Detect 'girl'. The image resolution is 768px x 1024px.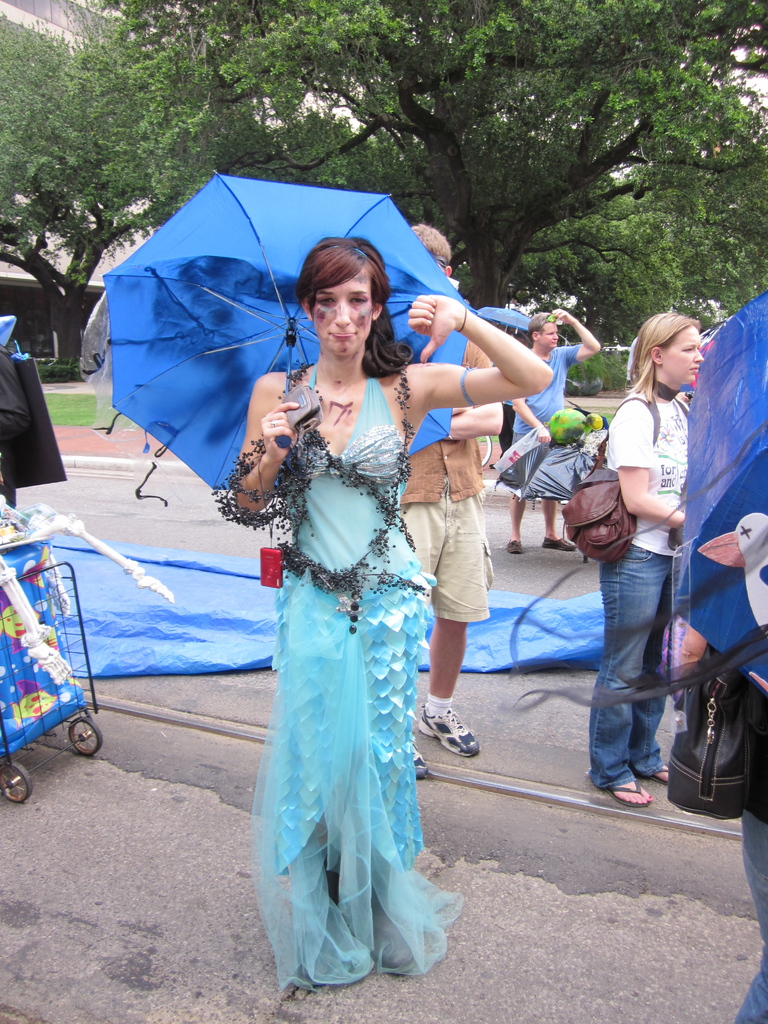
pyautogui.locateOnScreen(586, 311, 719, 810).
